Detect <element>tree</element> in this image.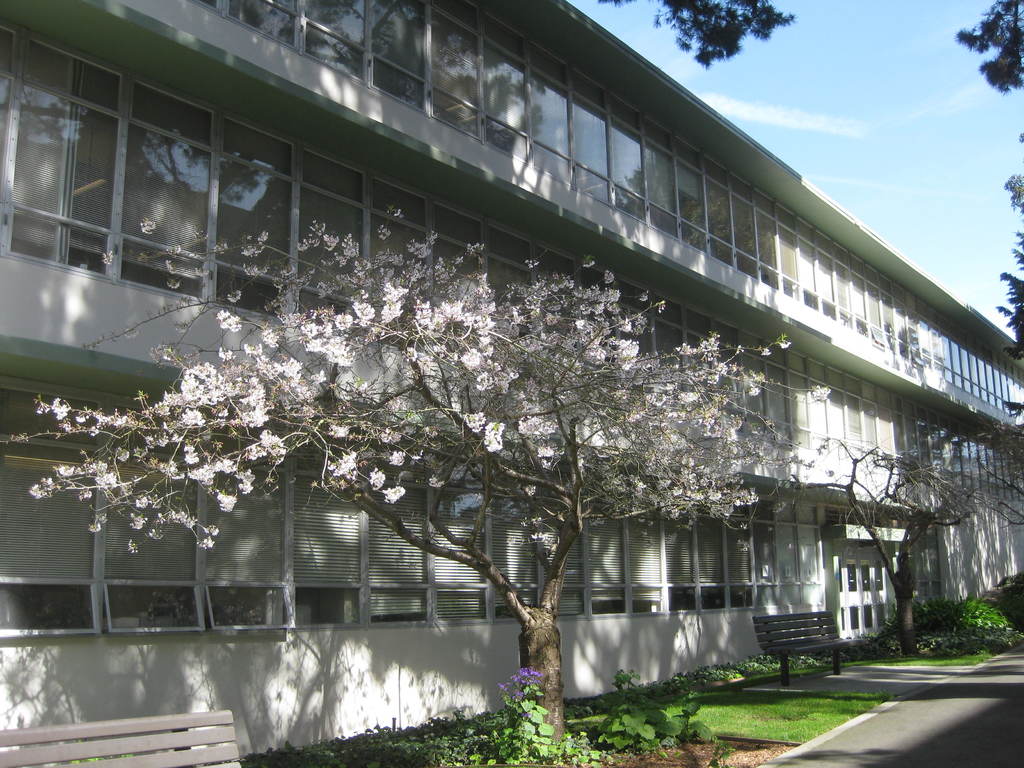
Detection: x1=0, y1=217, x2=803, y2=767.
